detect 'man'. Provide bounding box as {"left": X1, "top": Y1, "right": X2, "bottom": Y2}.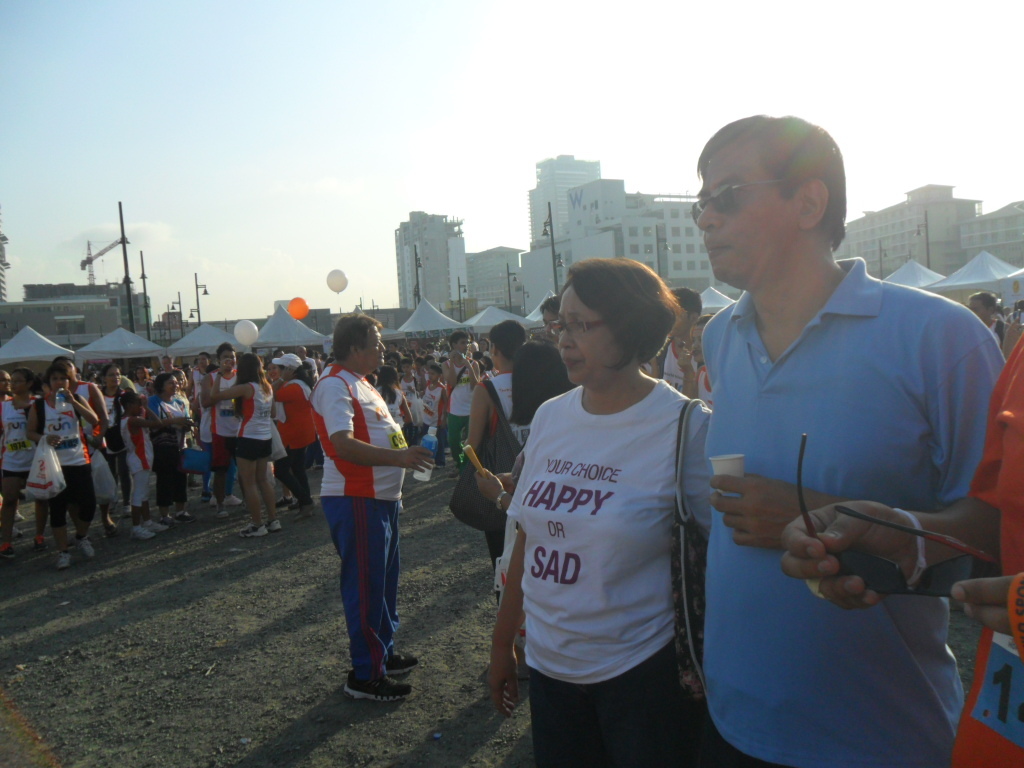
{"left": 308, "top": 312, "right": 439, "bottom": 701}.
